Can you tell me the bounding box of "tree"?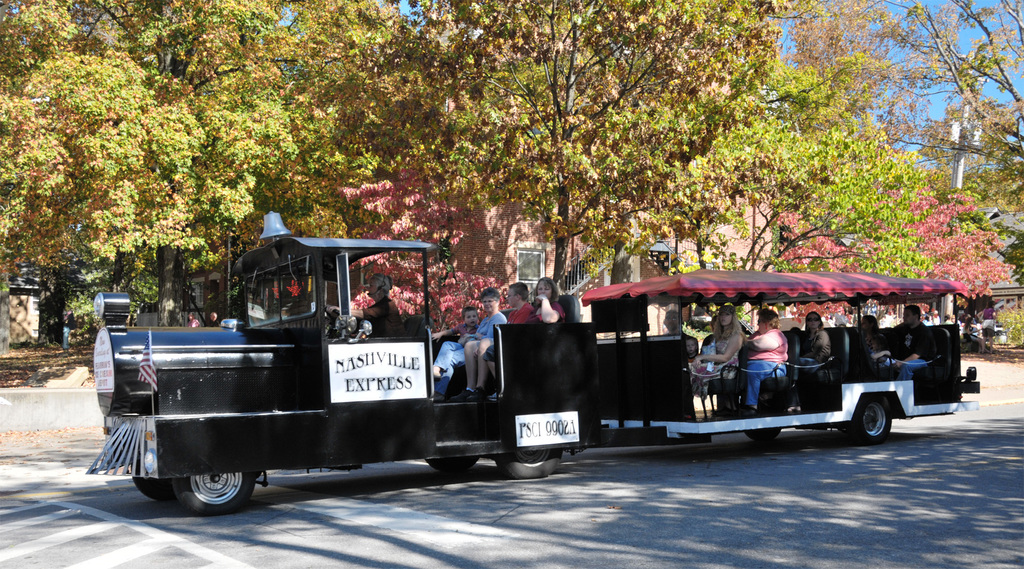
[0, 0, 403, 327].
